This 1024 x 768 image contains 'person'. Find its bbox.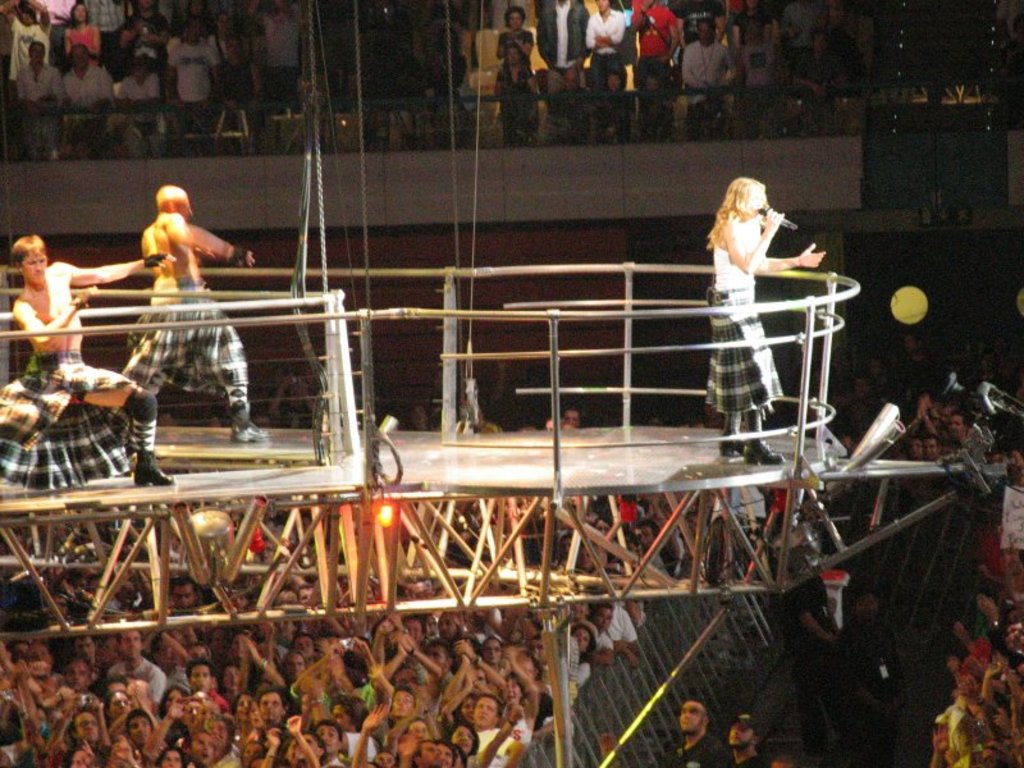
l=119, t=180, r=276, b=445.
